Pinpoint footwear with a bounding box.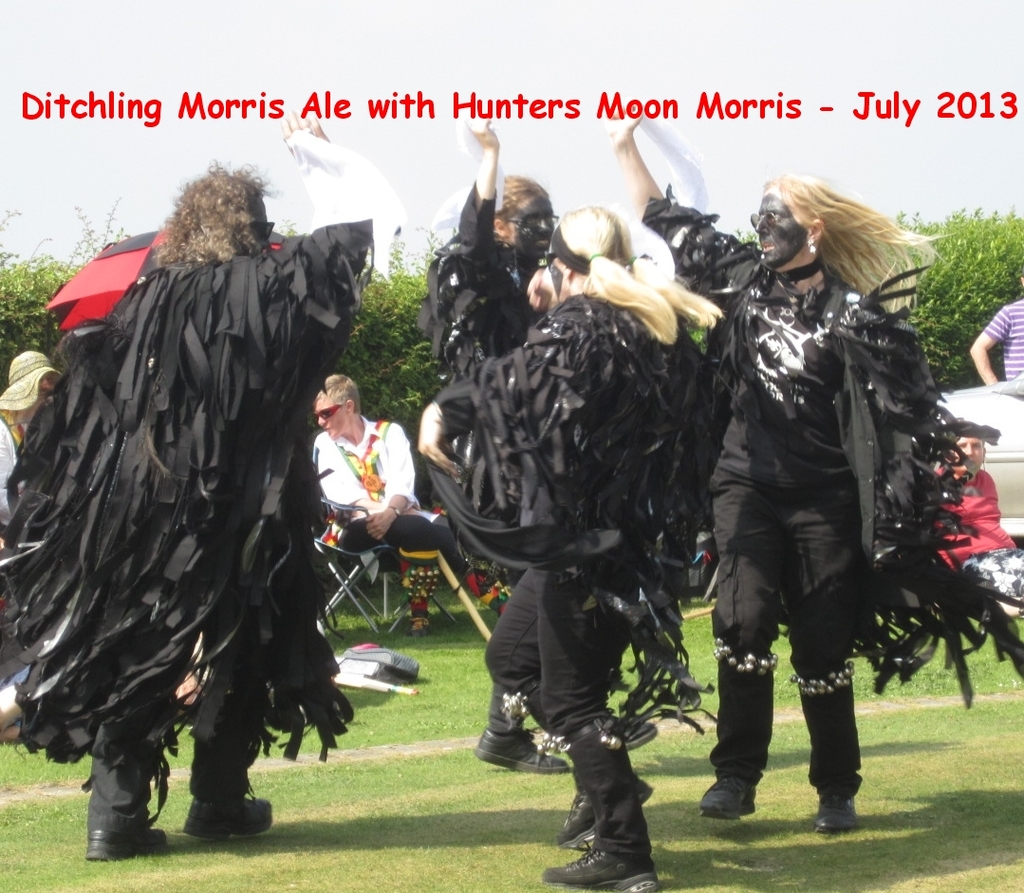
[90, 830, 164, 860].
